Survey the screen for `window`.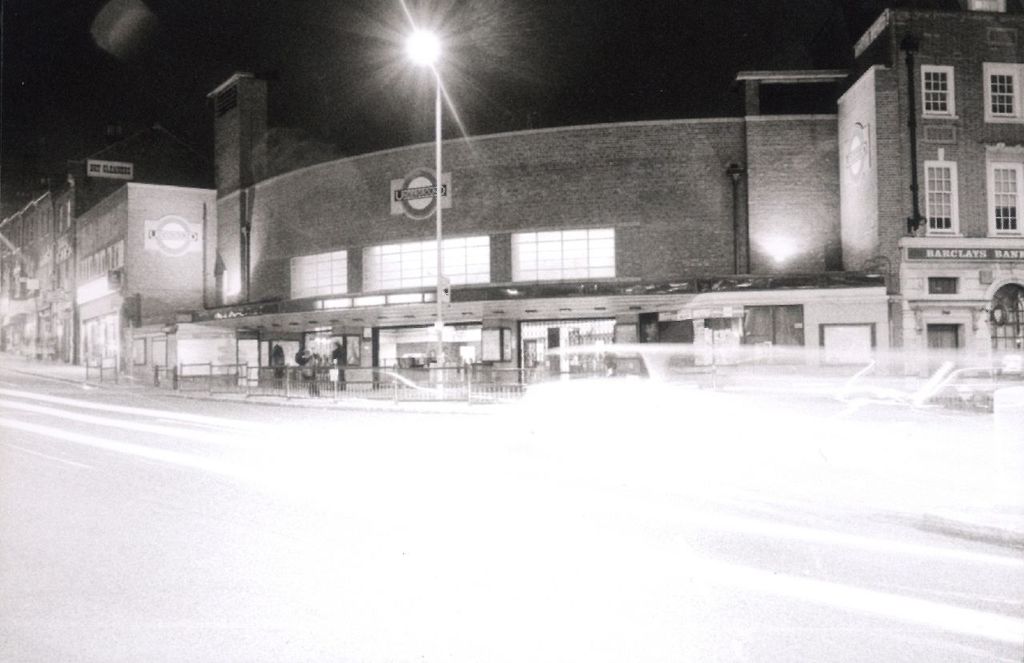
Survey found: crop(984, 67, 1023, 116).
